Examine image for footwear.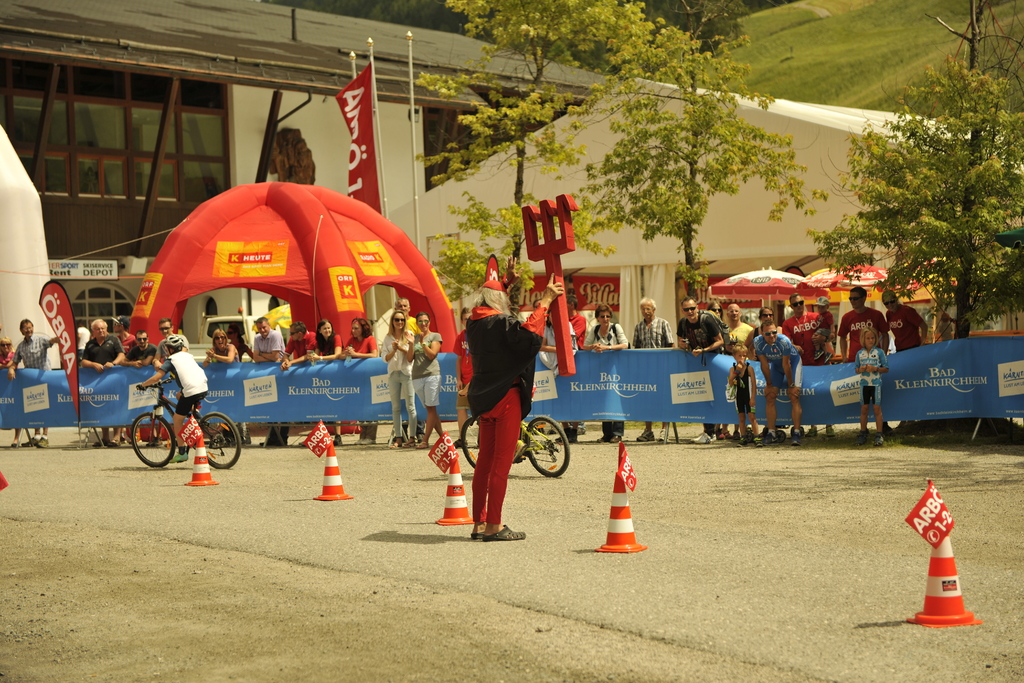
Examination result: <bbox>659, 428, 669, 443</bbox>.
